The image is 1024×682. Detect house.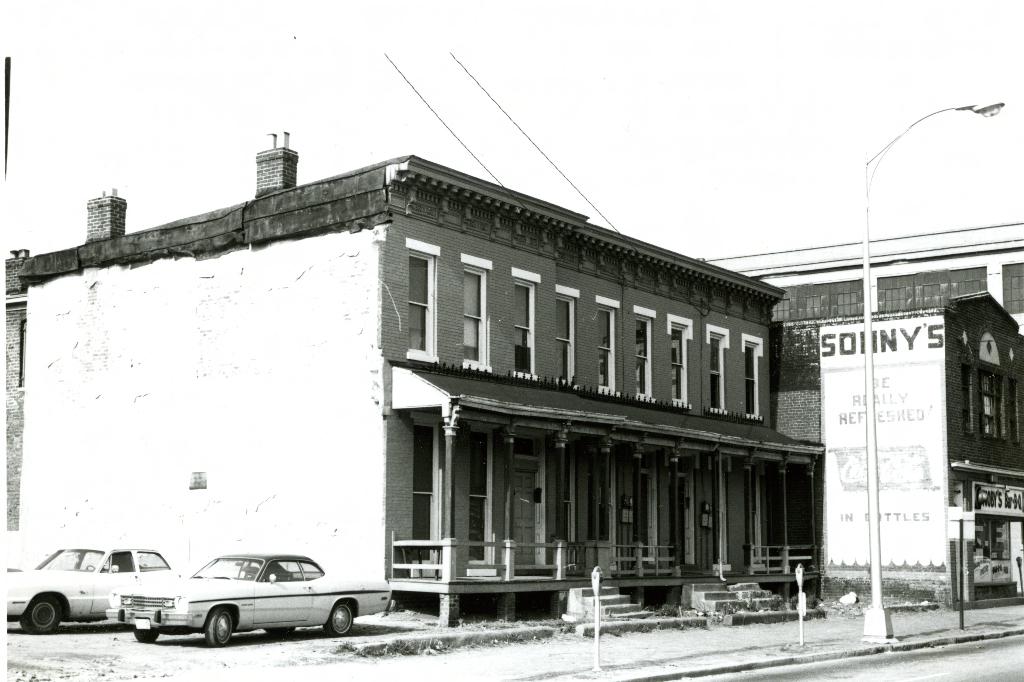
Detection: pyautogui.locateOnScreen(744, 240, 1023, 612).
